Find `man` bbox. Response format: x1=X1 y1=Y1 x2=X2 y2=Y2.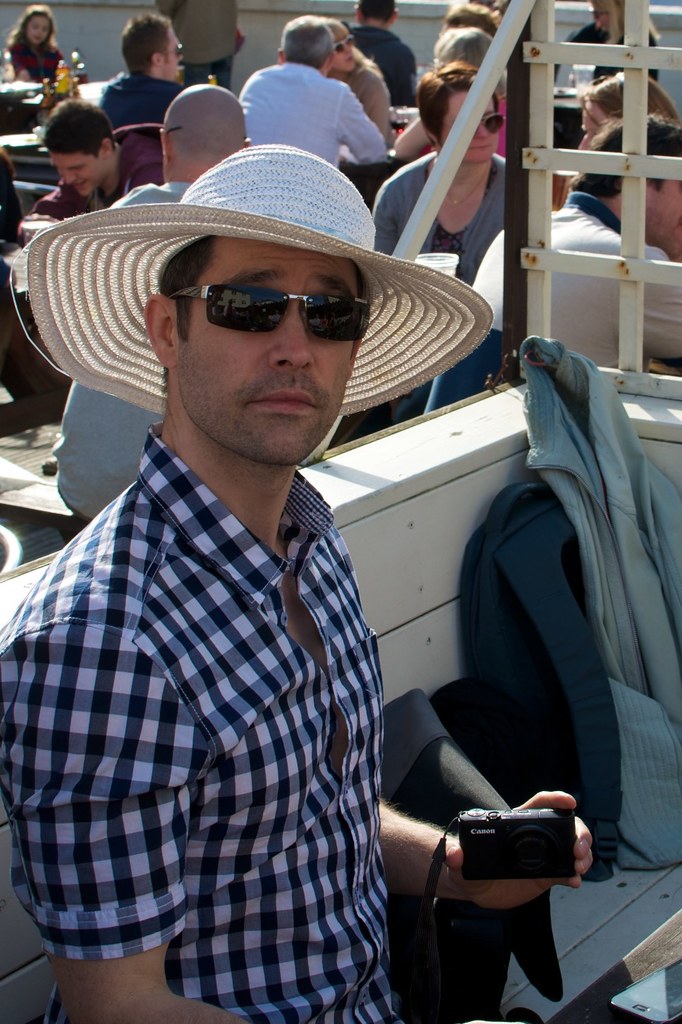
x1=109 y1=80 x2=245 y2=203.
